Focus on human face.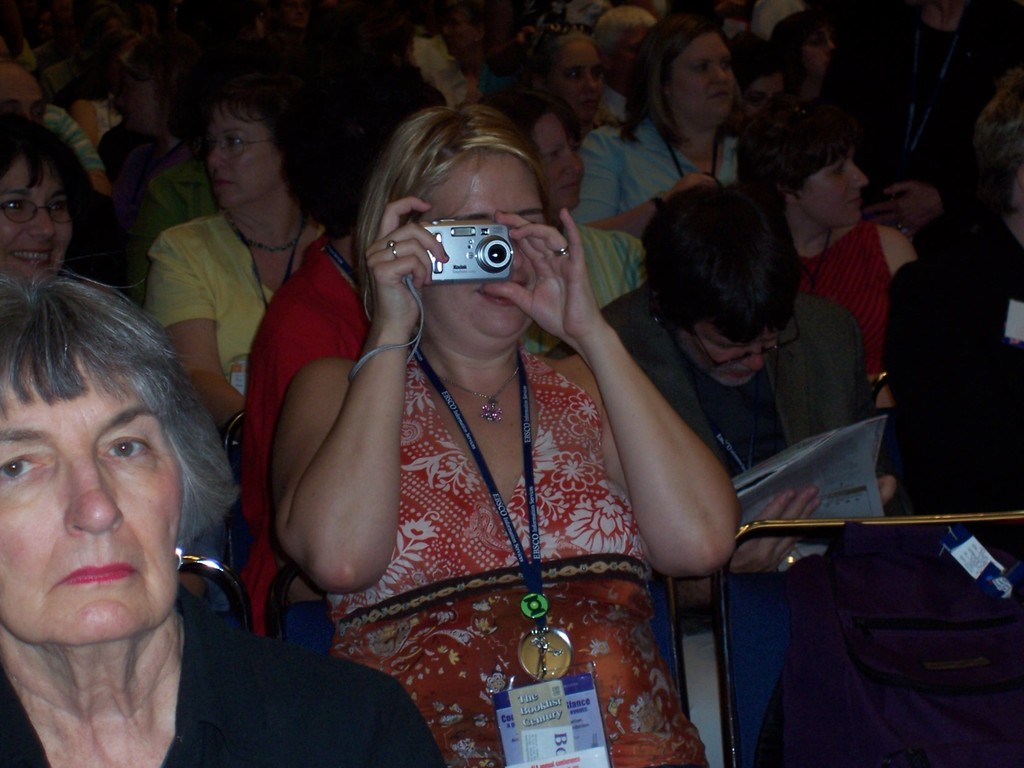
Focused at [547, 44, 609, 108].
